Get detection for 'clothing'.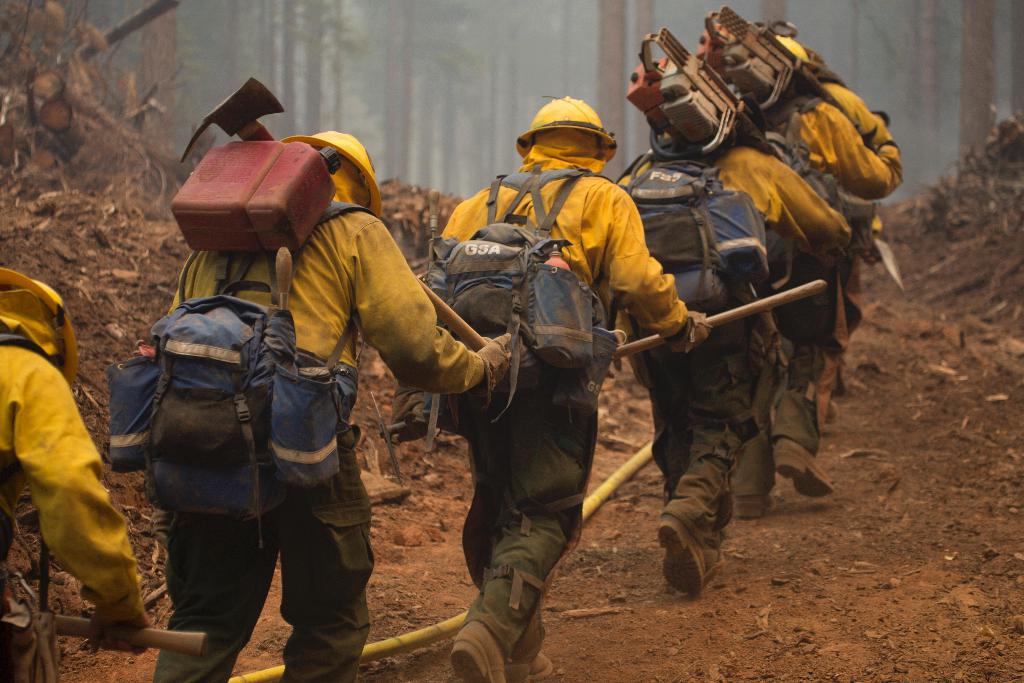
Detection: x1=581, y1=119, x2=846, y2=534.
